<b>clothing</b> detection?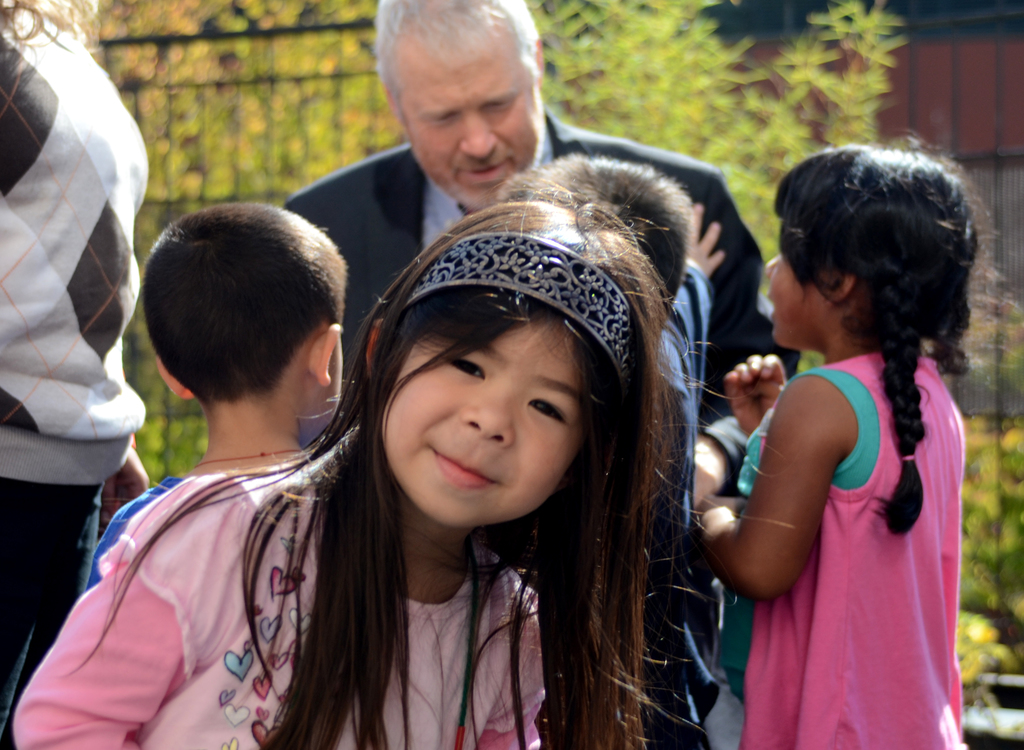
bbox=[8, 448, 546, 749]
